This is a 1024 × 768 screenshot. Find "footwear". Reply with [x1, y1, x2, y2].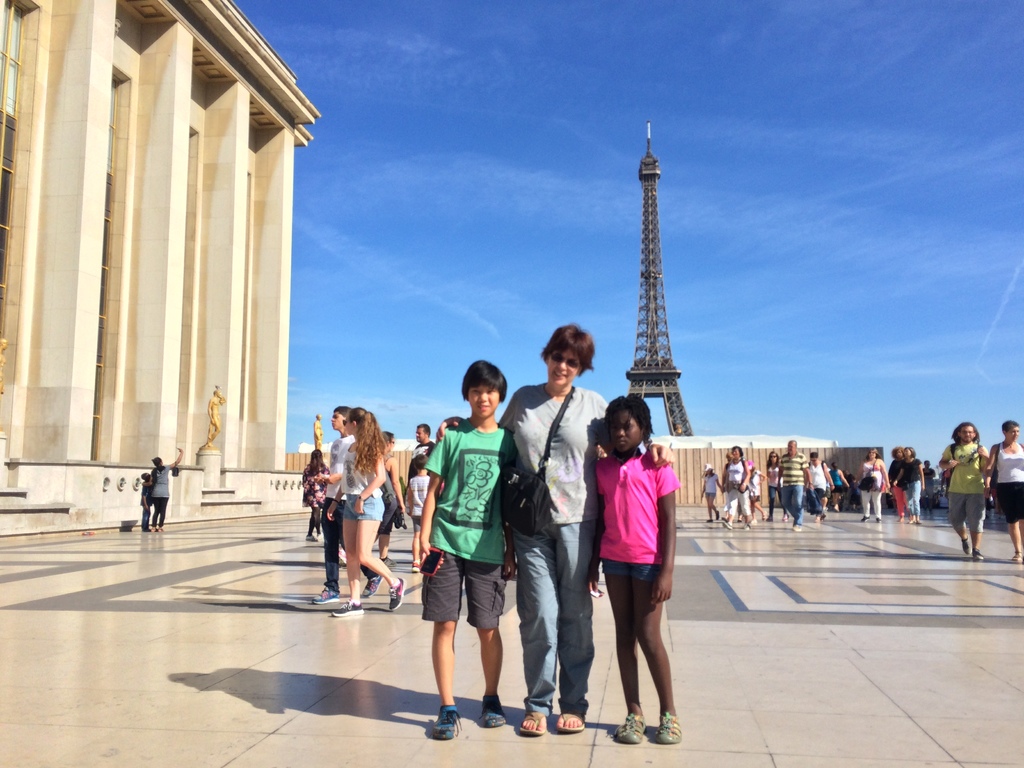
[306, 535, 317, 543].
